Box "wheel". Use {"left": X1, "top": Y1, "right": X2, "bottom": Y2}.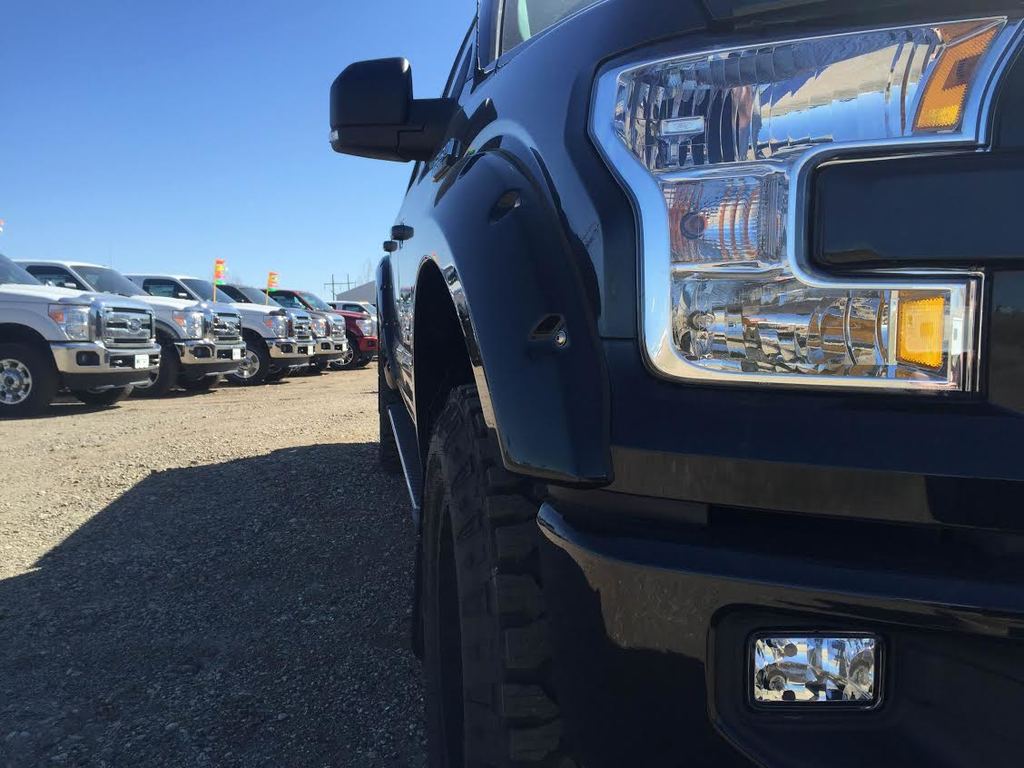
{"left": 225, "top": 345, "right": 261, "bottom": 384}.
